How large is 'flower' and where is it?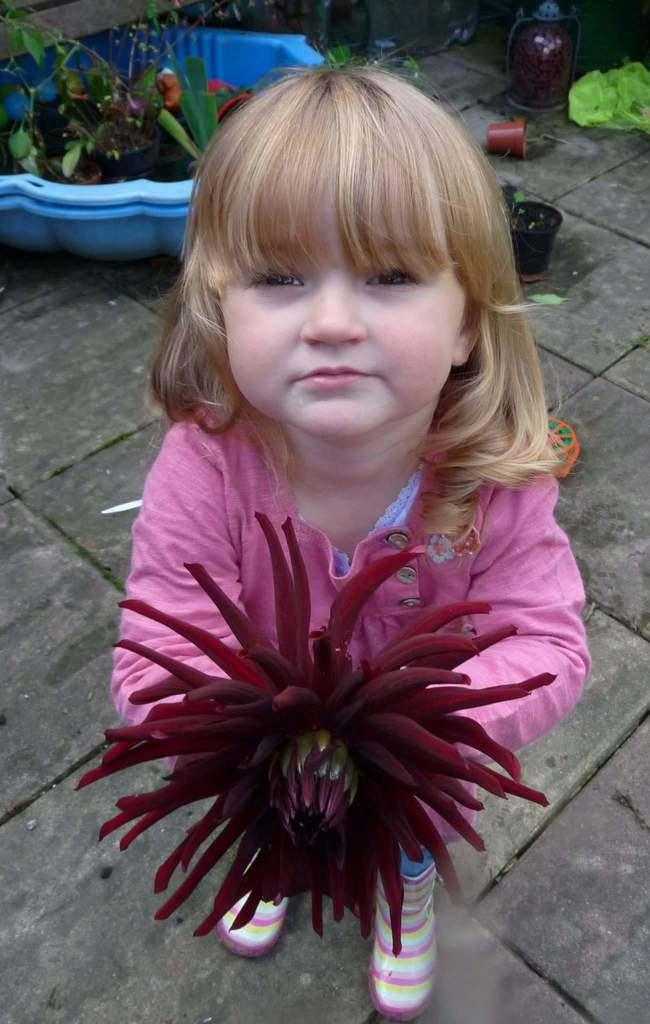
Bounding box: l=82, t=540, r=551, b=970.
